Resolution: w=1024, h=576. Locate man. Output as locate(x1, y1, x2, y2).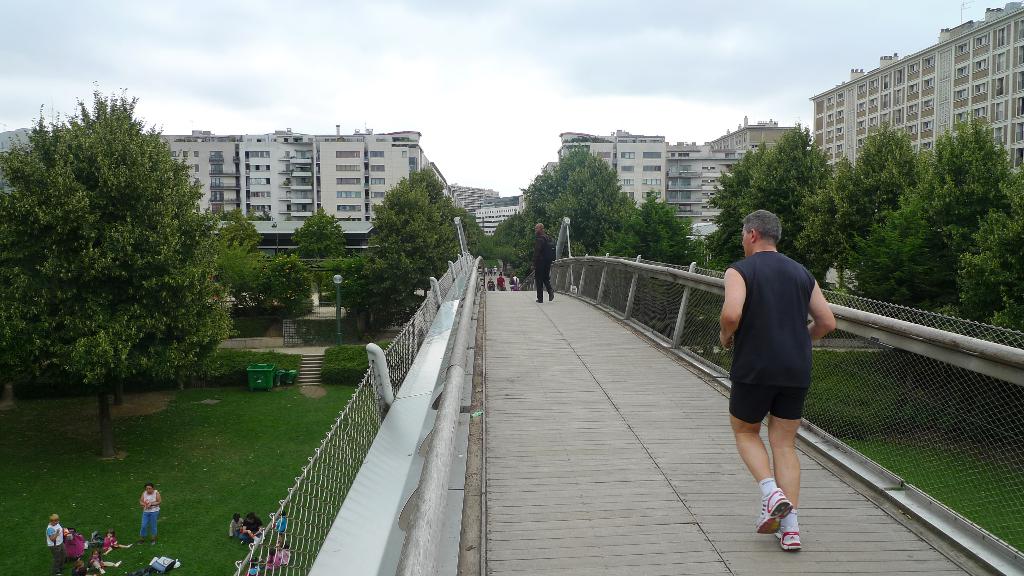
locate(721, 214, 838, 539).
